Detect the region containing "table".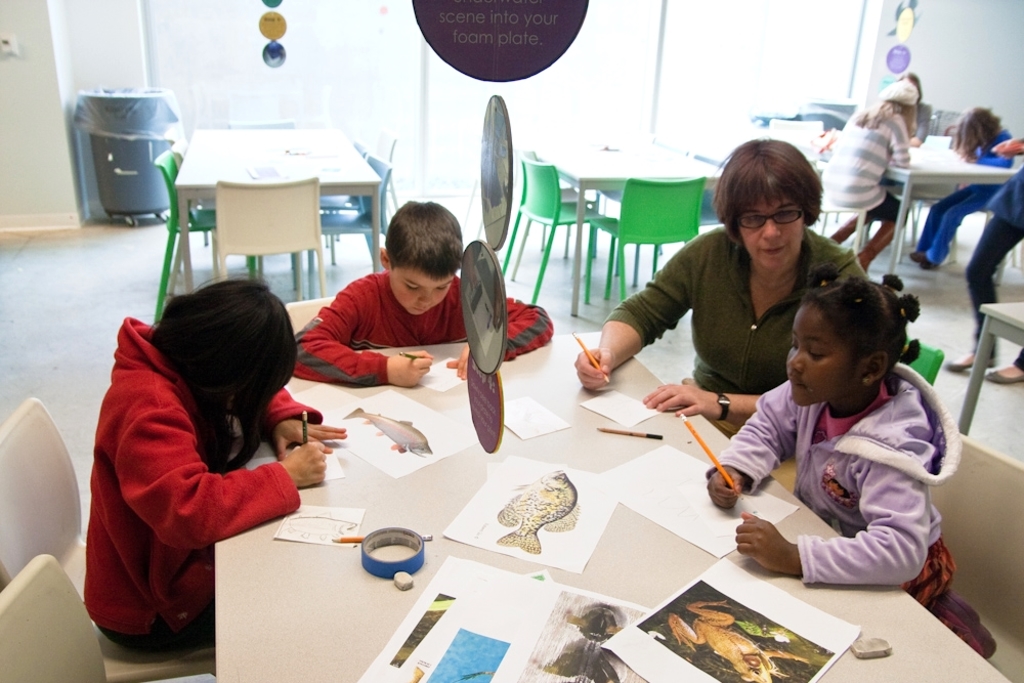
bbox=(211, 328, 1014, 682).
